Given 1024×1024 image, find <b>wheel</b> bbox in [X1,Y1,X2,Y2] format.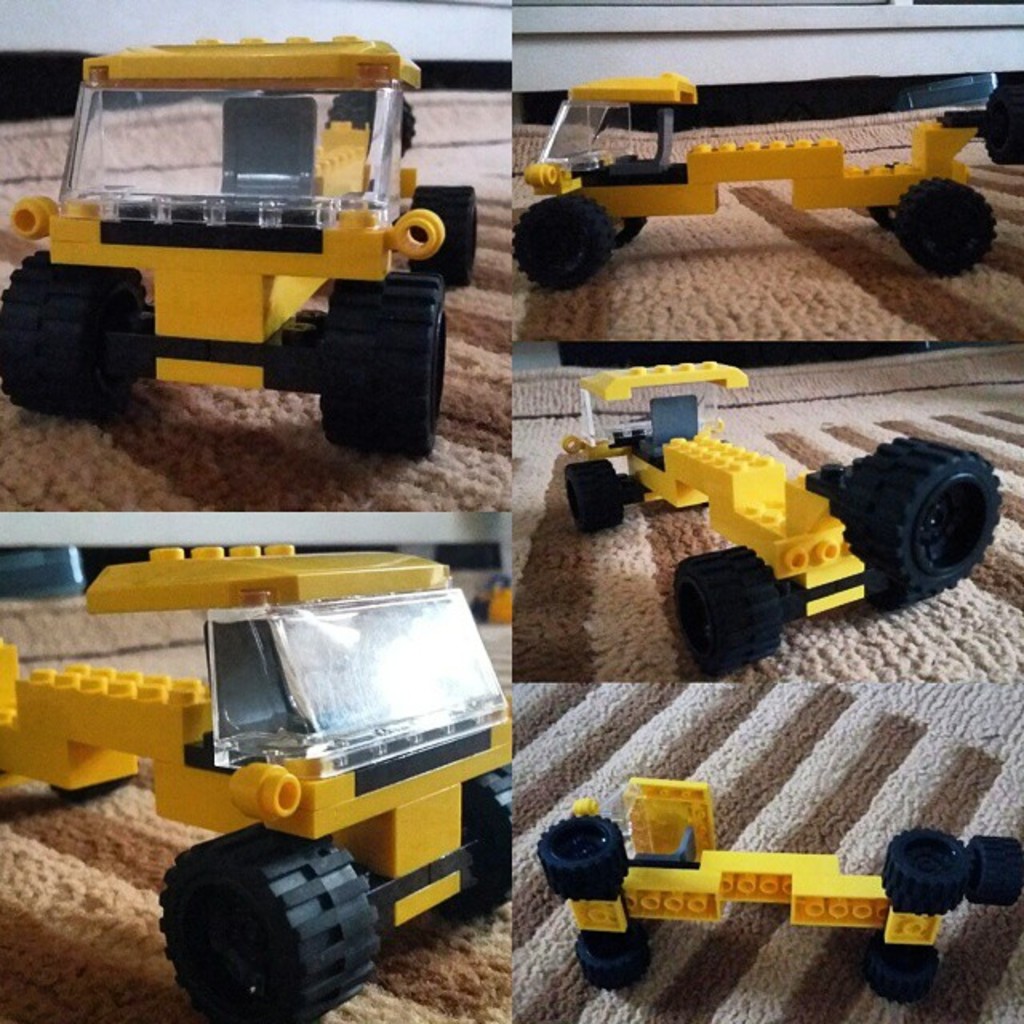
[667,549,786,677].
